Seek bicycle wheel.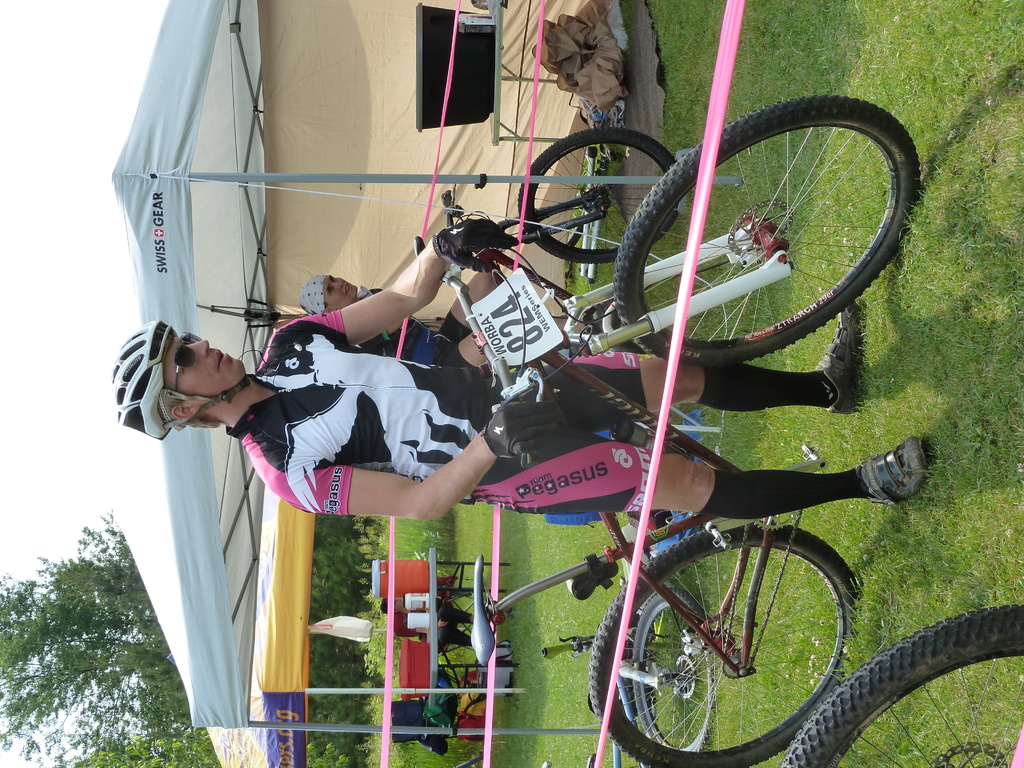
(x1=594, y1=527, x2=861, y2=767).
